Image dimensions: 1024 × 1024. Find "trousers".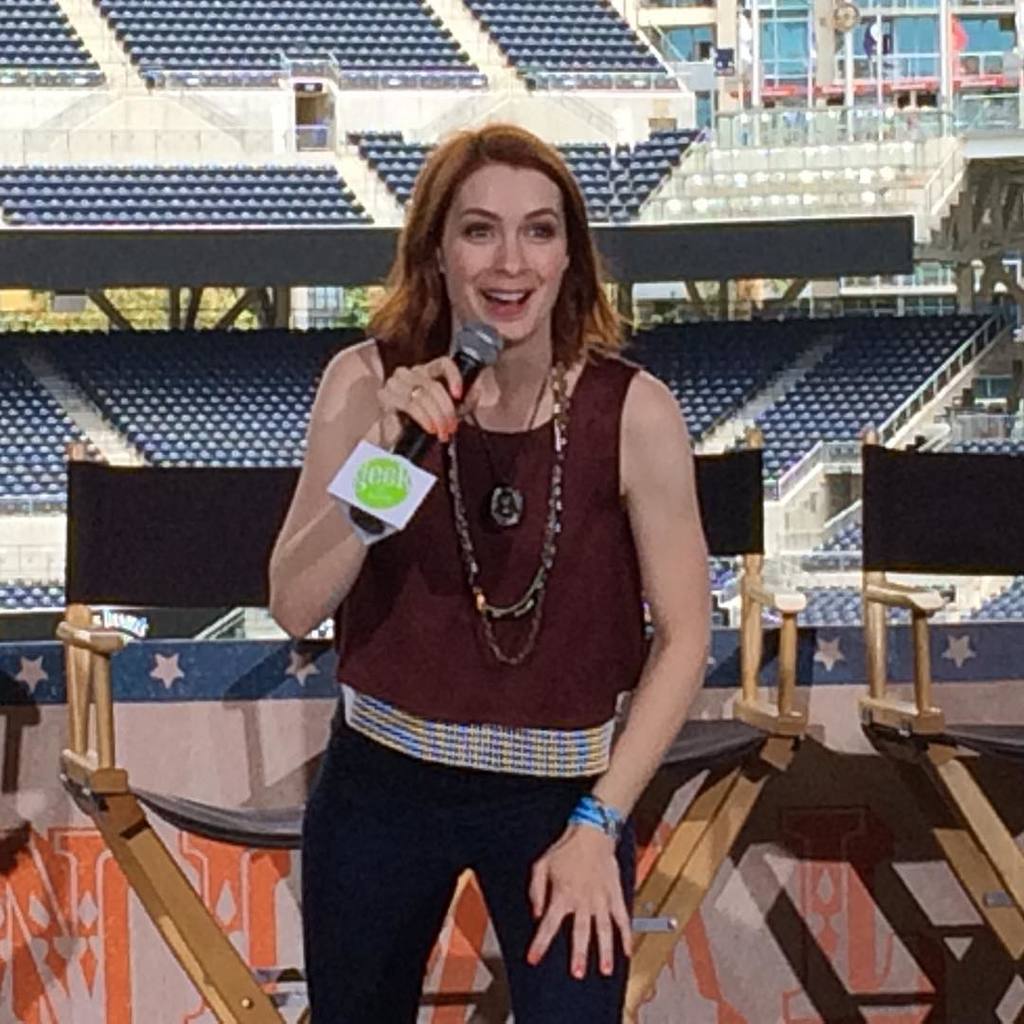
<bbox>315, 693, 633, 1023</bbox>.
